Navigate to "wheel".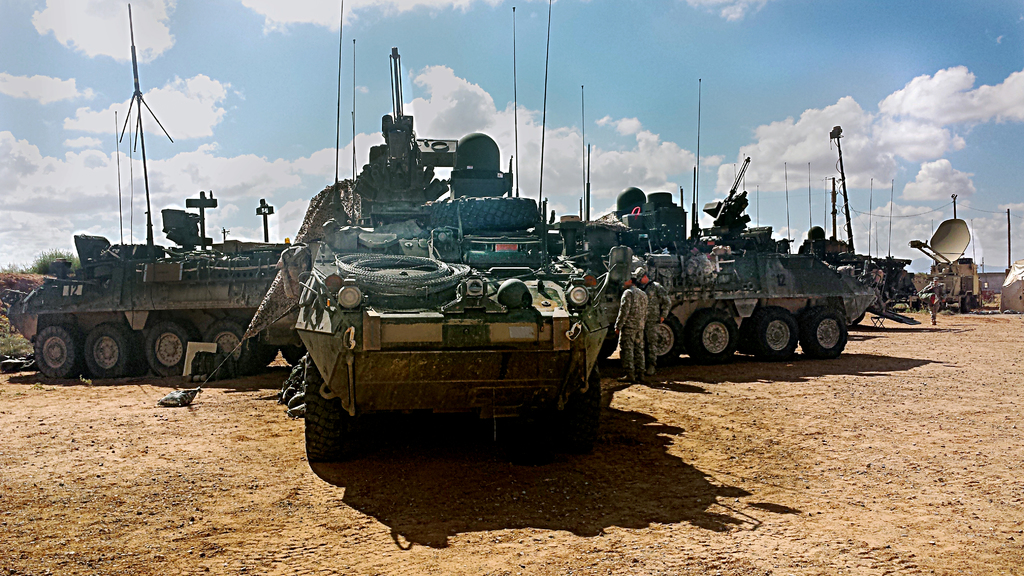
Navigation target: x1=145 y1=322 x2=194 y2=374.
